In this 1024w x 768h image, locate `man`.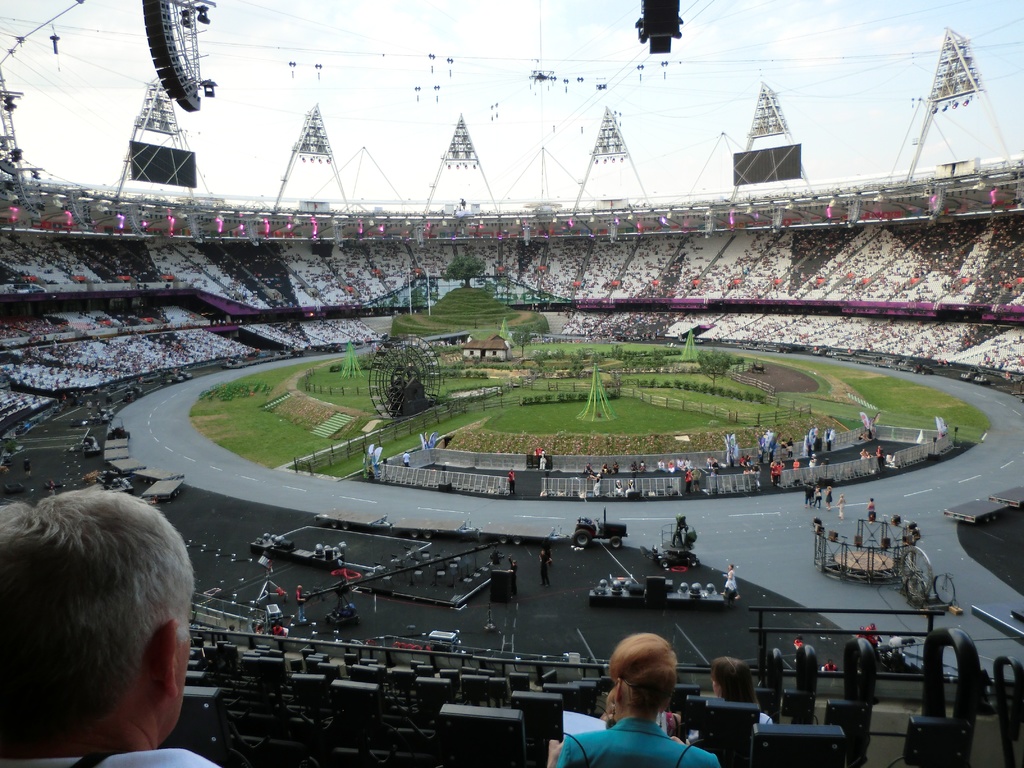
Bounding box: region(0, 456, 243, 767).
